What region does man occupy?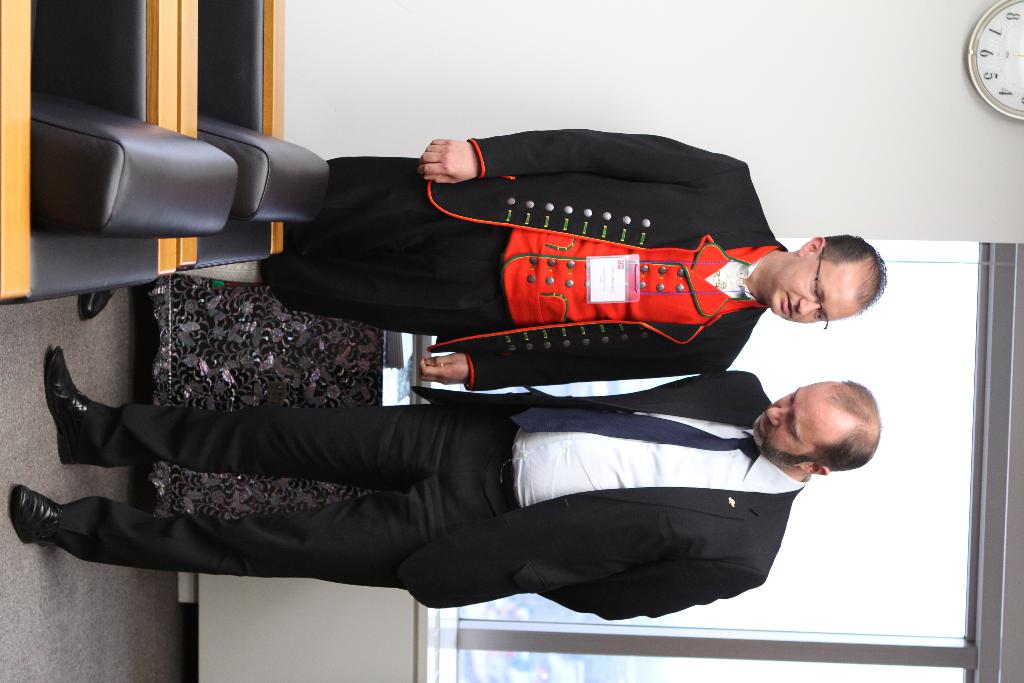
l=259, t=134, r=887, b=388.
